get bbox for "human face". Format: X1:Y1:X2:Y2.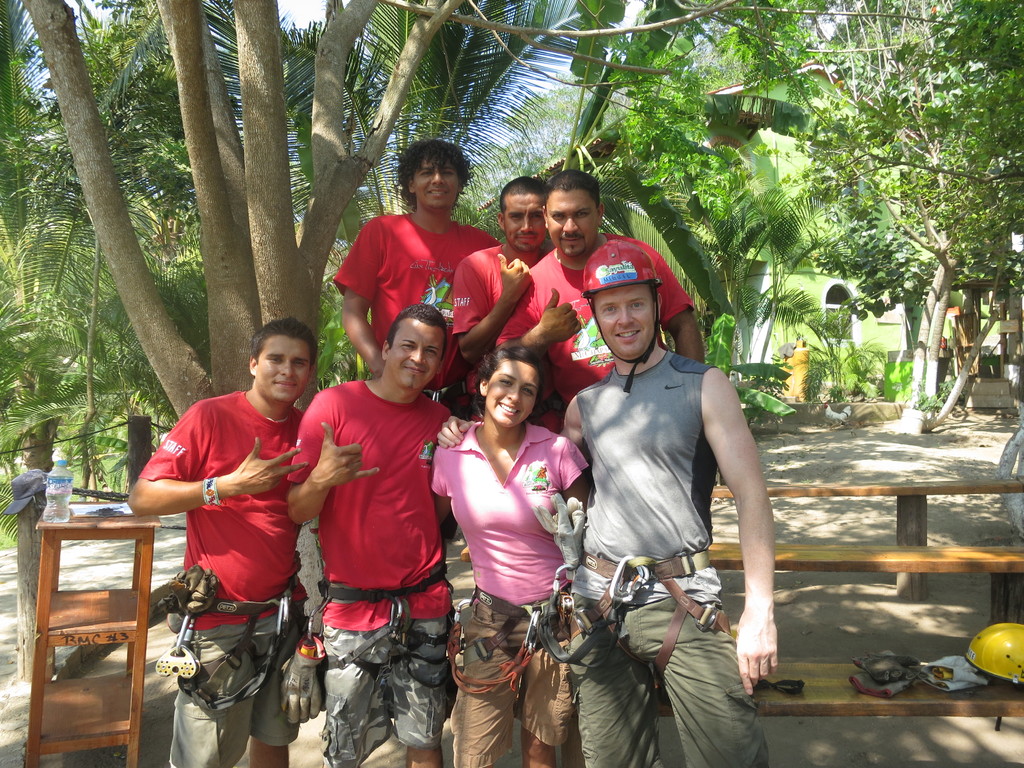
262:335:316:408.
